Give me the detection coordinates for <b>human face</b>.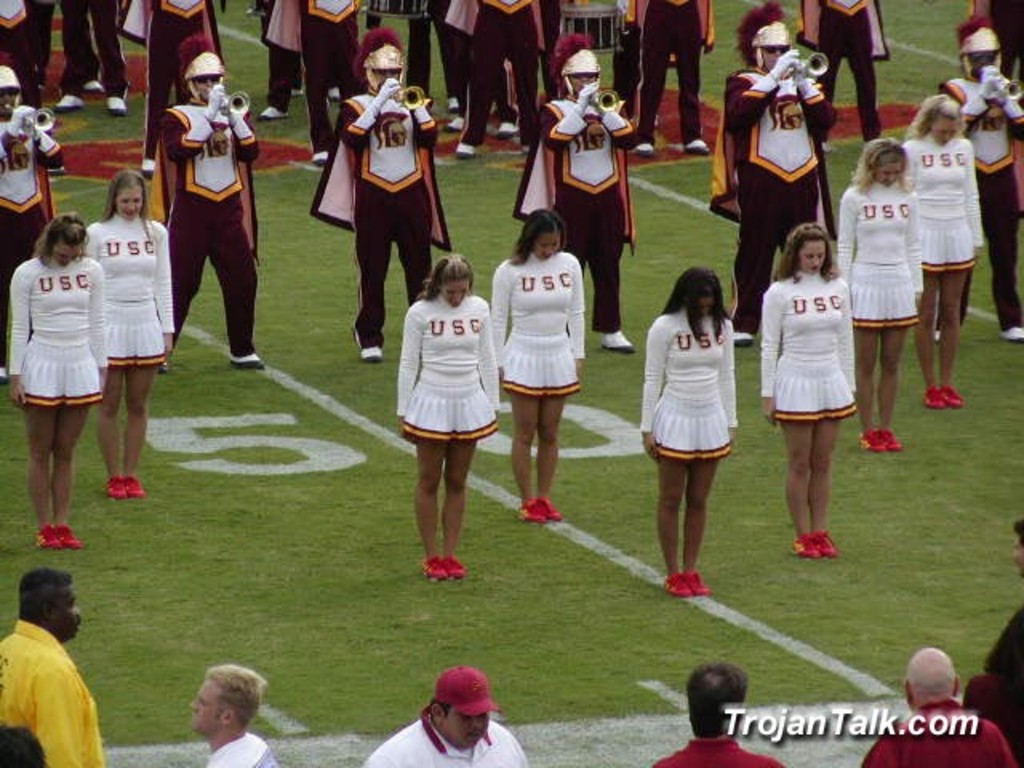
detection(536, 234, 558, 261).
